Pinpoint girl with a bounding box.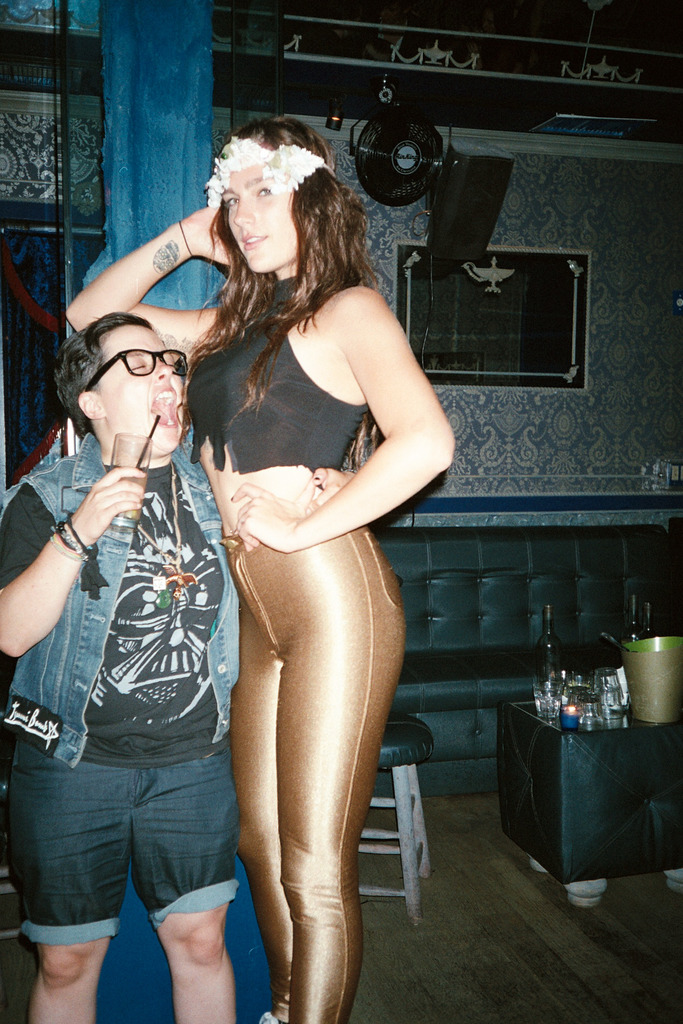
Rect(66, 113, 453, 1023).
